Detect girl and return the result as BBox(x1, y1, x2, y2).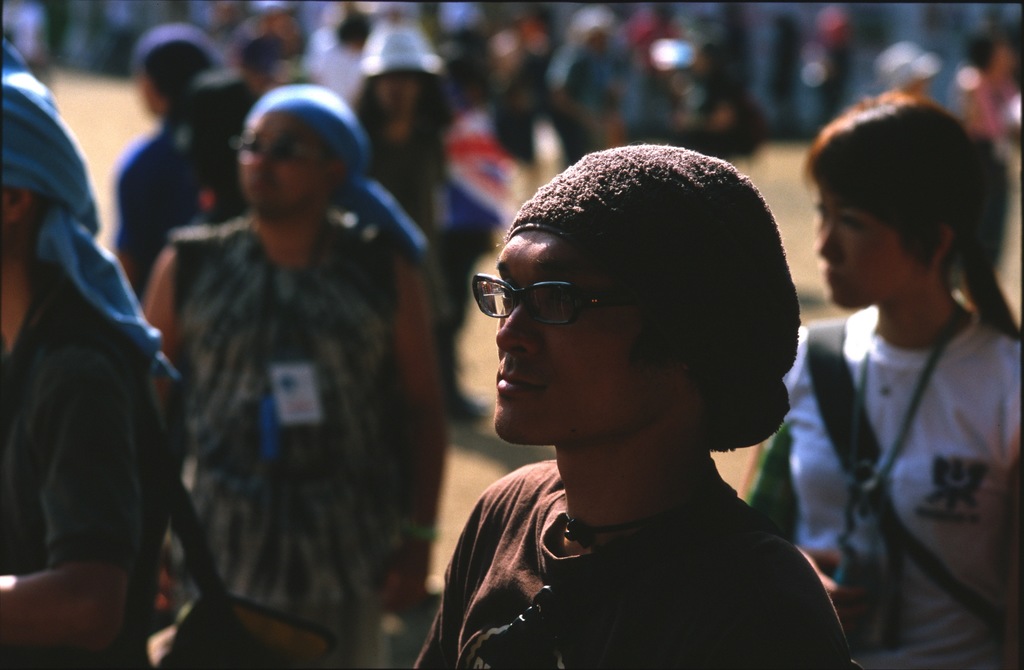
BBox(749, 111, 1023, 669).
